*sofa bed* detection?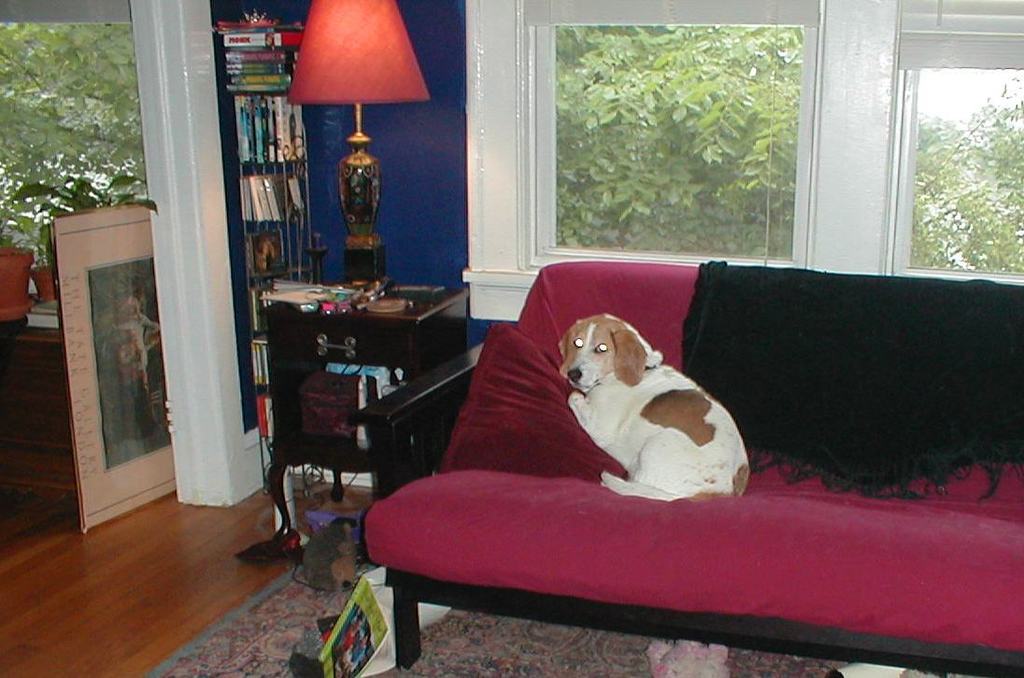
BBox(364, 261, 1023, 672)
